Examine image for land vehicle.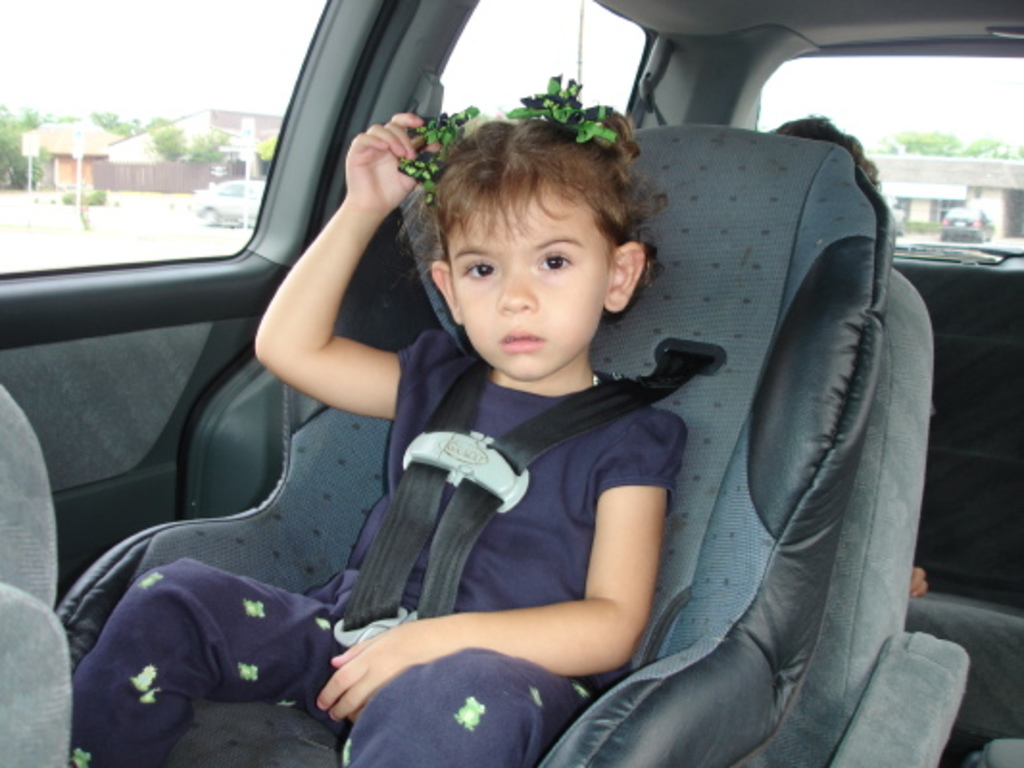
Examination result: 183 175 269 228.
